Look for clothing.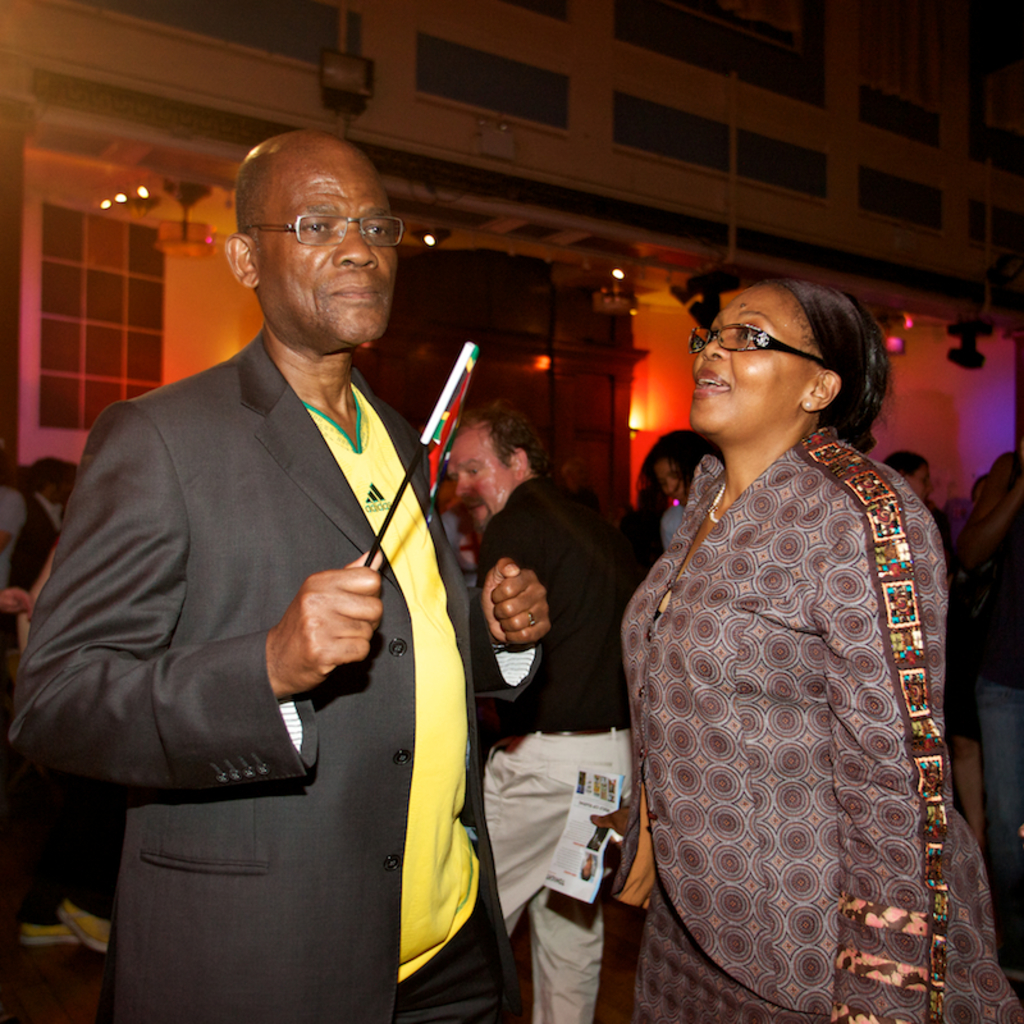
Found: rect(0, 323, 526, 1023).
